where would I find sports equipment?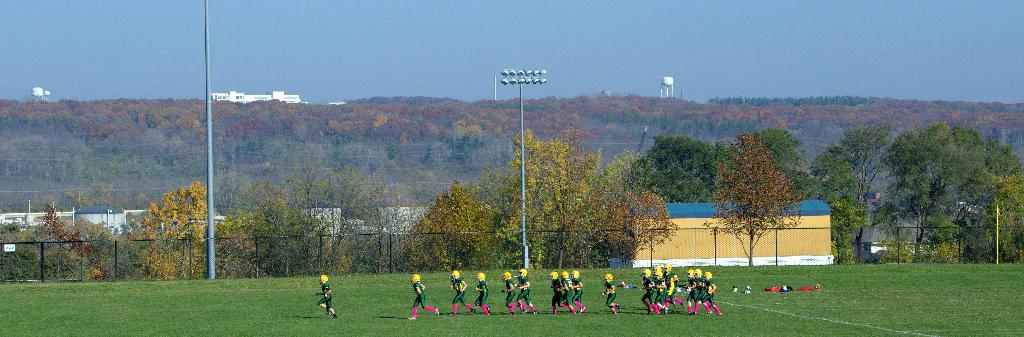
At left=559, top=268, right=567, bottom=281.
